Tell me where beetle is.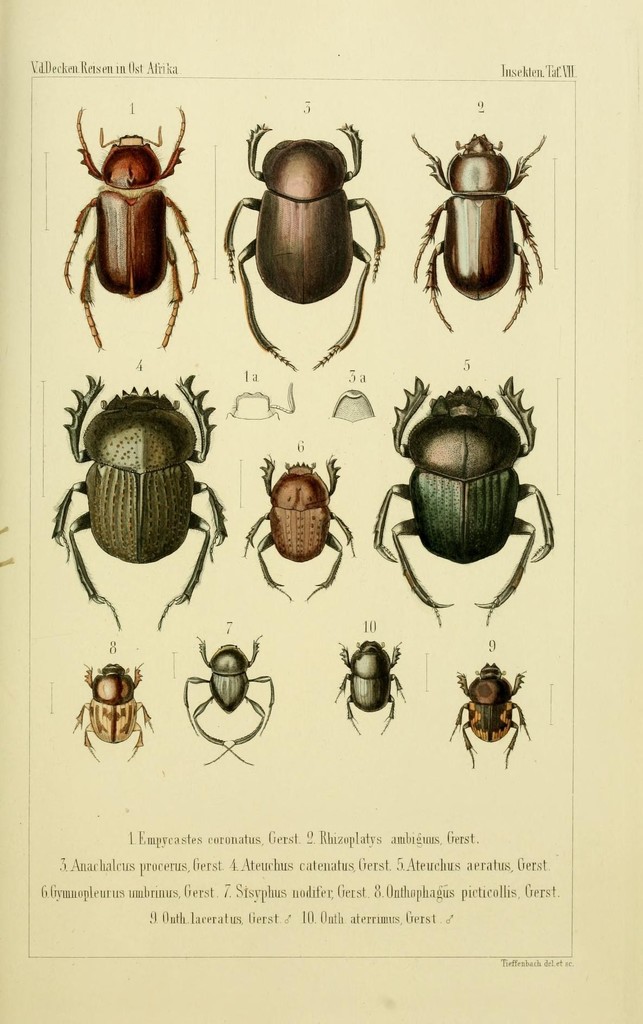
beetle is at [188,641,274,767].
